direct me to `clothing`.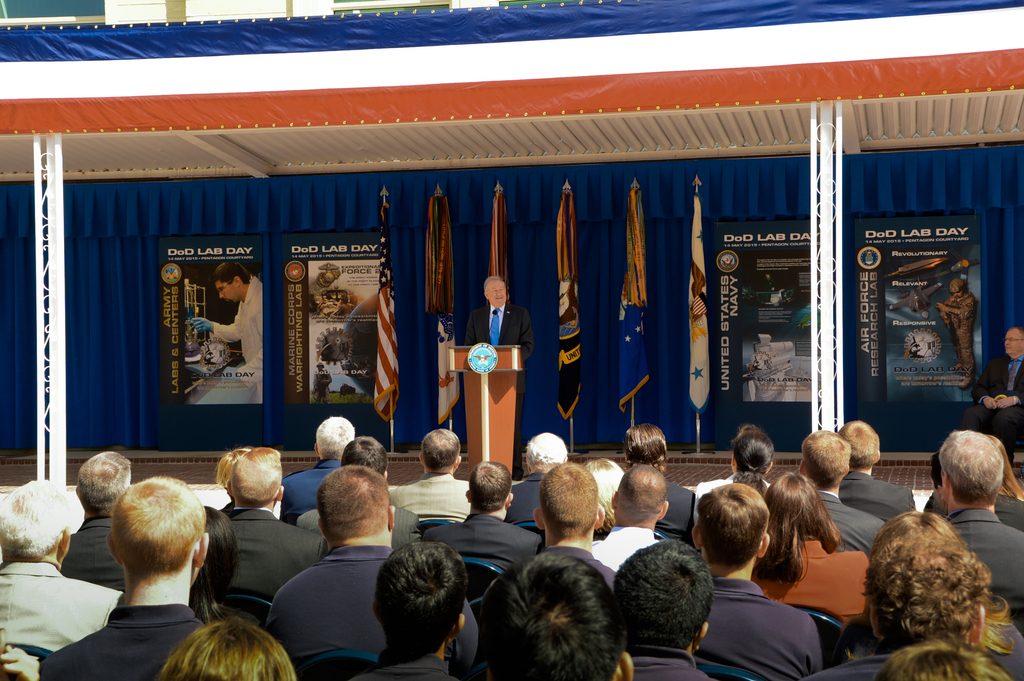
Direction: <bbox>337, 655, 474, 680</bbox>.
